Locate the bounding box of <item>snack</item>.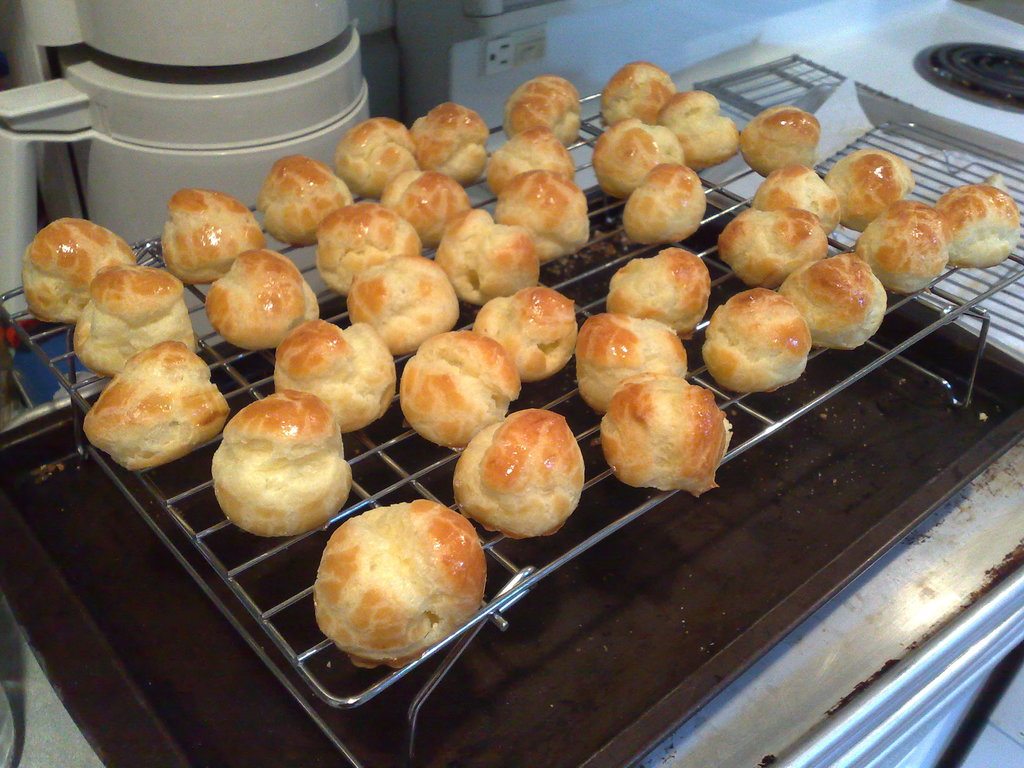
Bounding box: pyautogui.locateOnScreen(452, 410, 589, 544).
